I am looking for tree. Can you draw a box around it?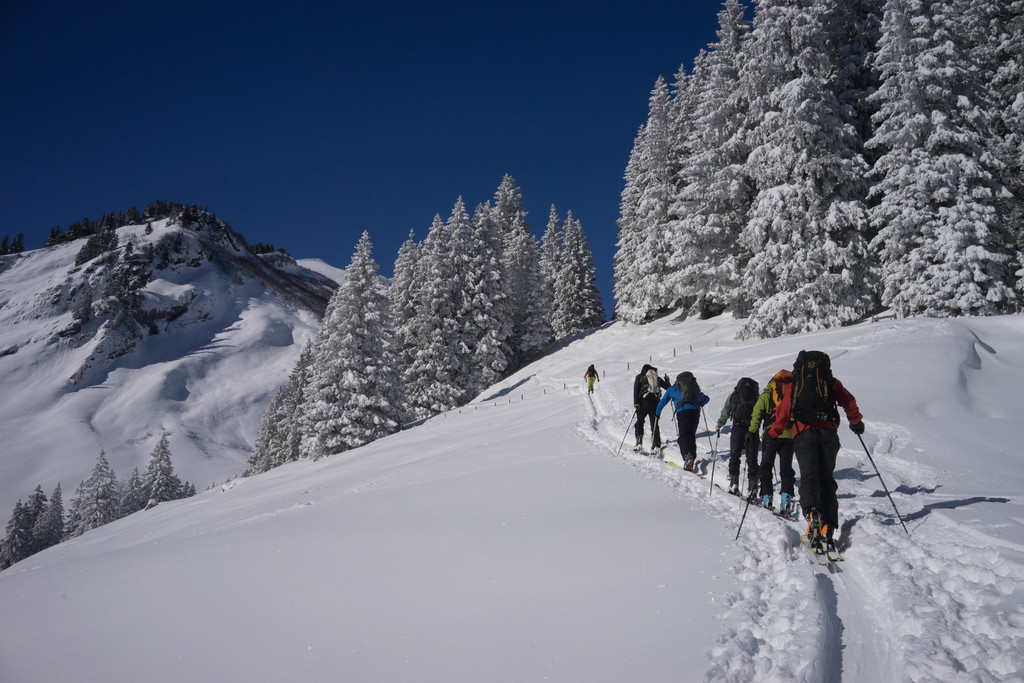
Sure, the bounding box is (x1=0, y1=475, x2=38, y2=583).
